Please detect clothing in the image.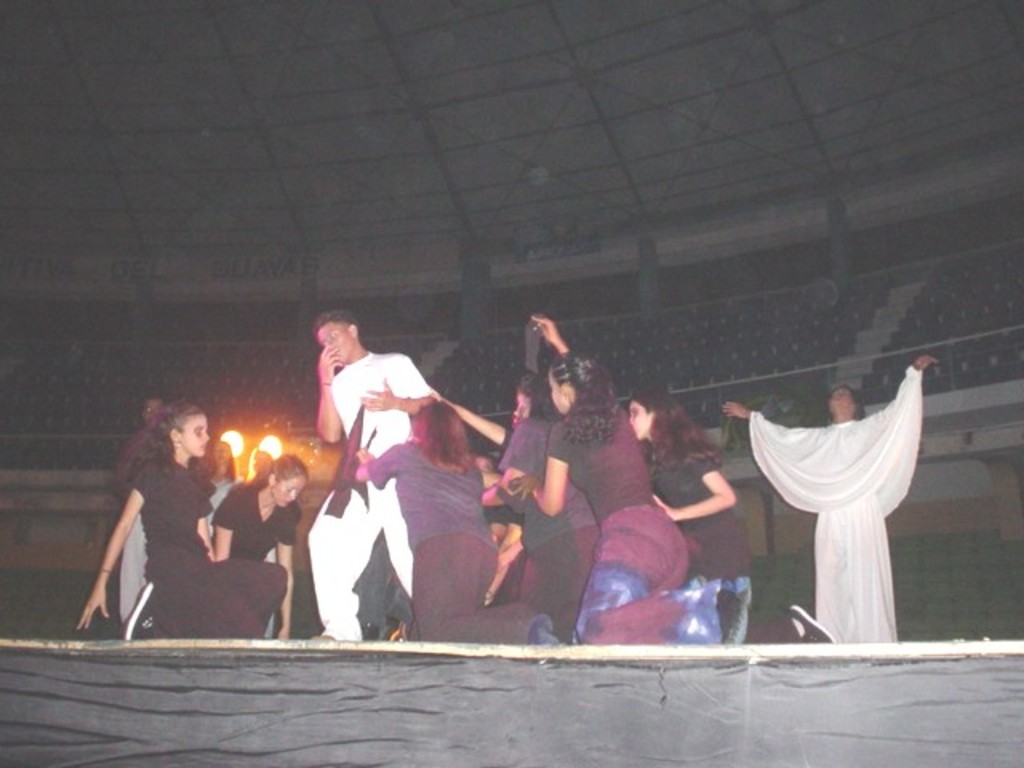
box=[360, 438, 538, 643].
